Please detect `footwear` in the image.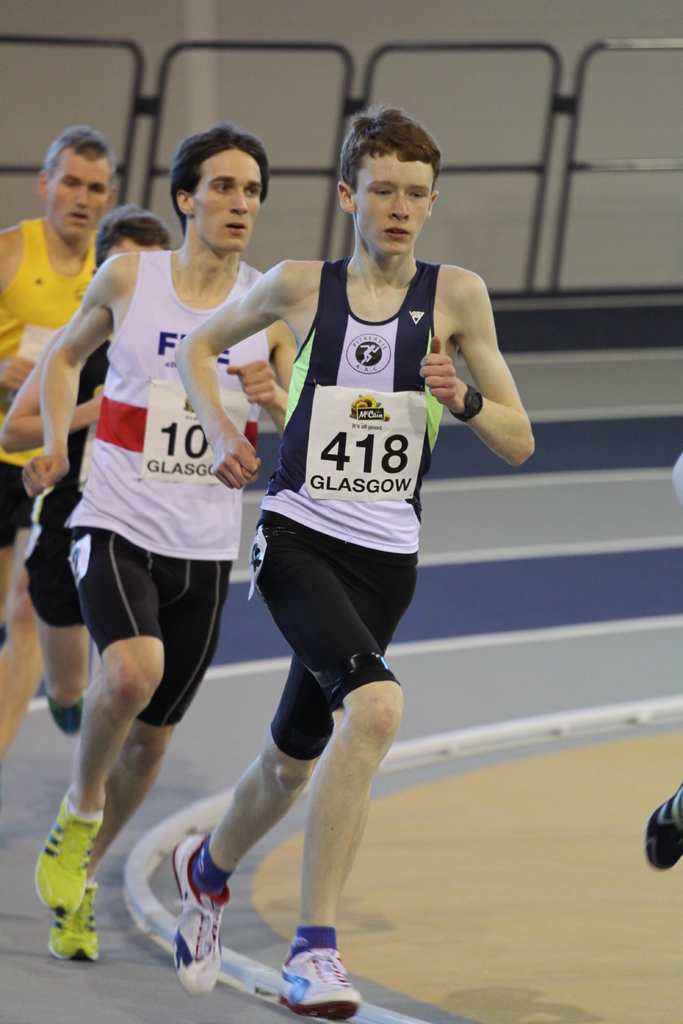
46 689 85 736.
